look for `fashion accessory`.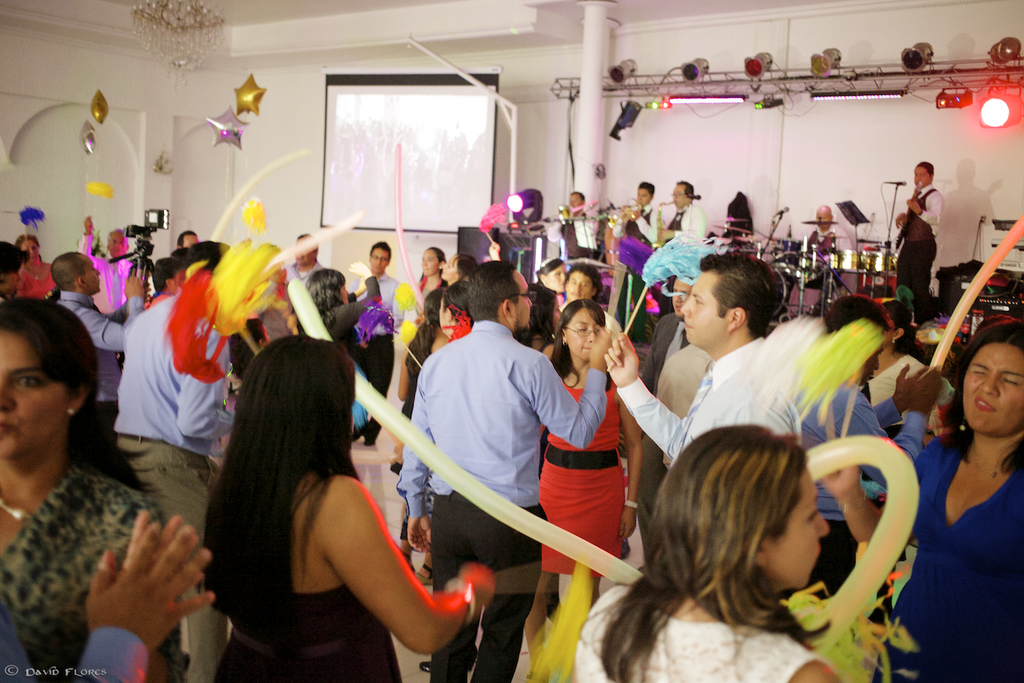
Found: [left=420, top=658, right=475, bottom=674].
